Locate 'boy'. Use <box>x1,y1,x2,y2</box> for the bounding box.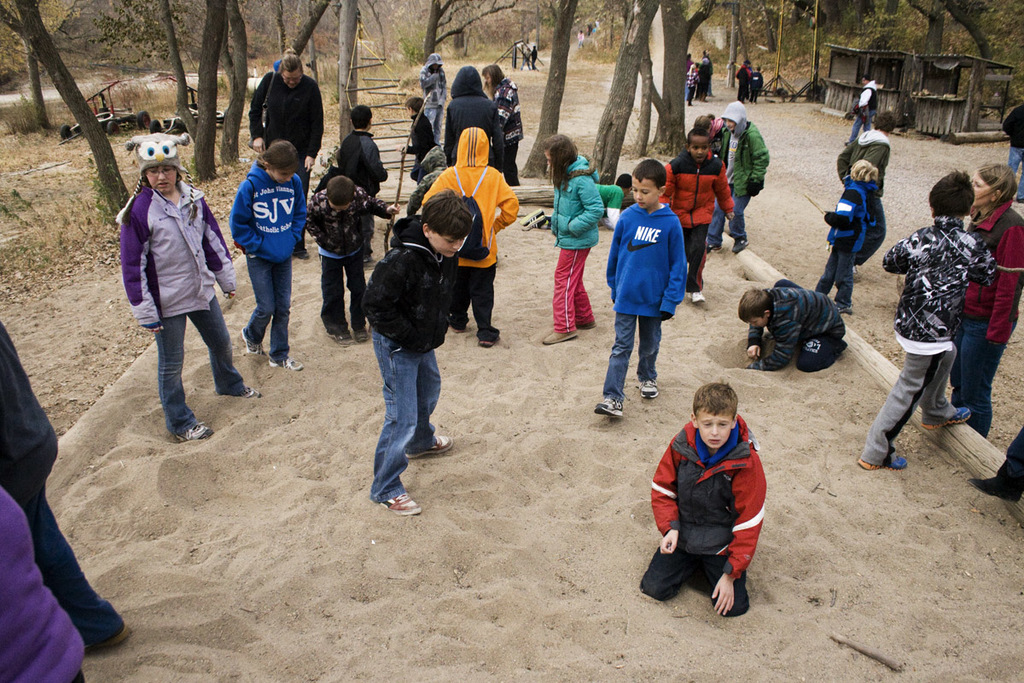
<box>331,106,392,265</box>.
